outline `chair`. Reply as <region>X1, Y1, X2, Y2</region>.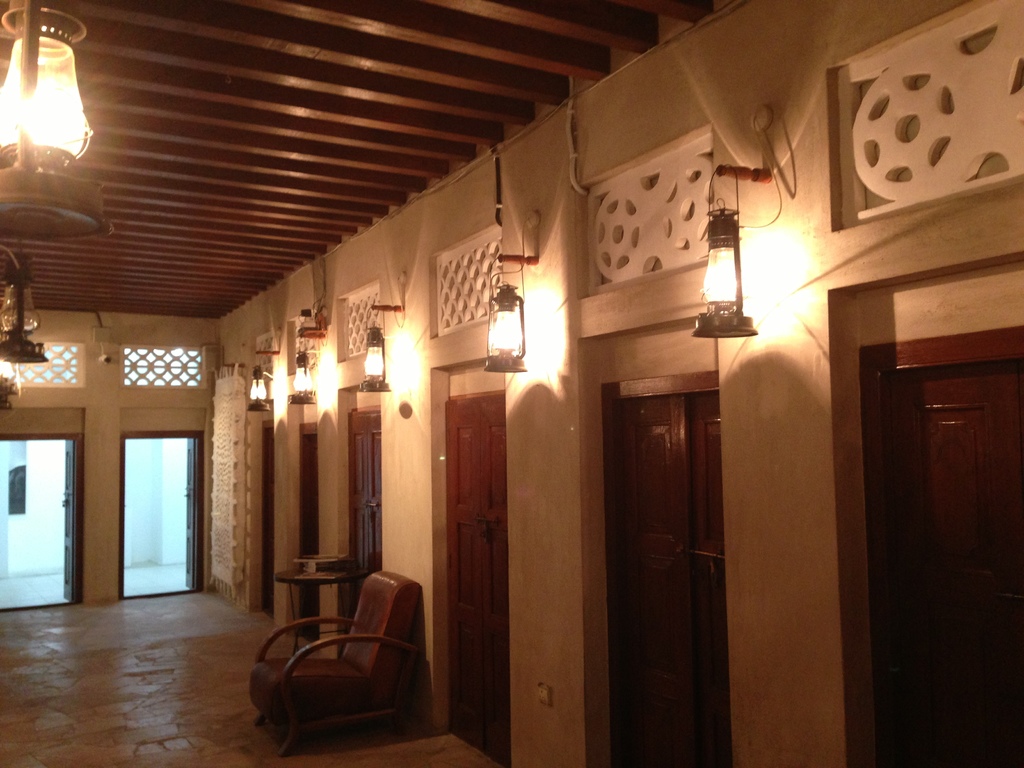
<region>248, 568, 431, 758</region>.
